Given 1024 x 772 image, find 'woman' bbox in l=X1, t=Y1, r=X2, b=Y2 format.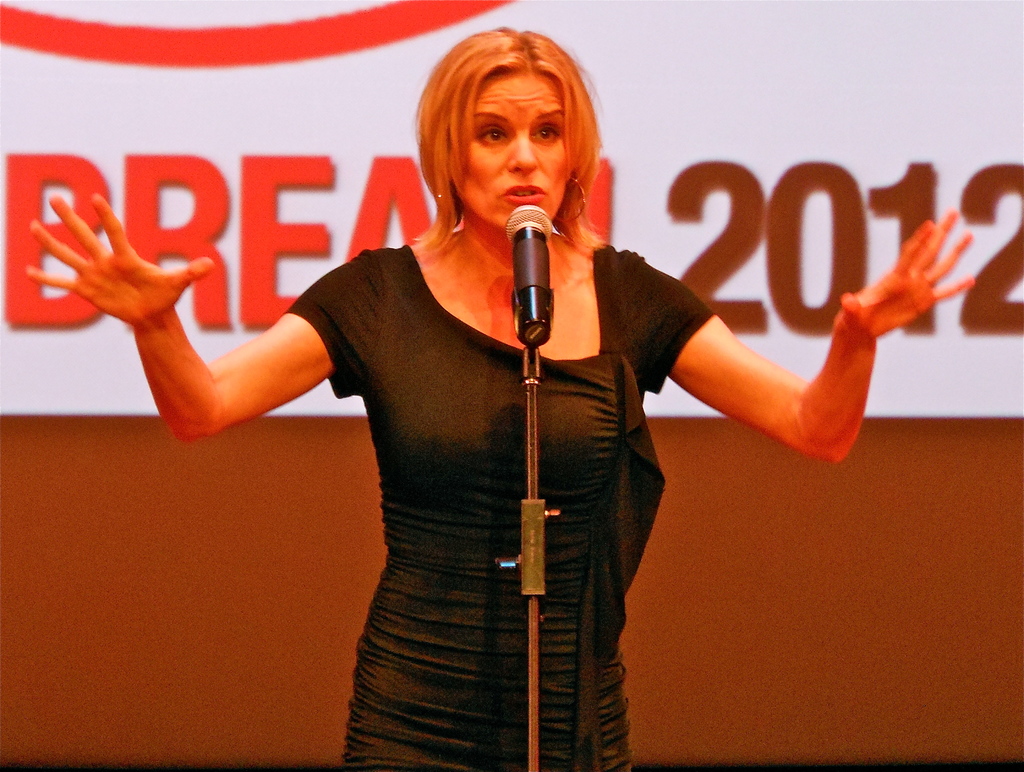
l=18, t=26, r=973, b=771.
